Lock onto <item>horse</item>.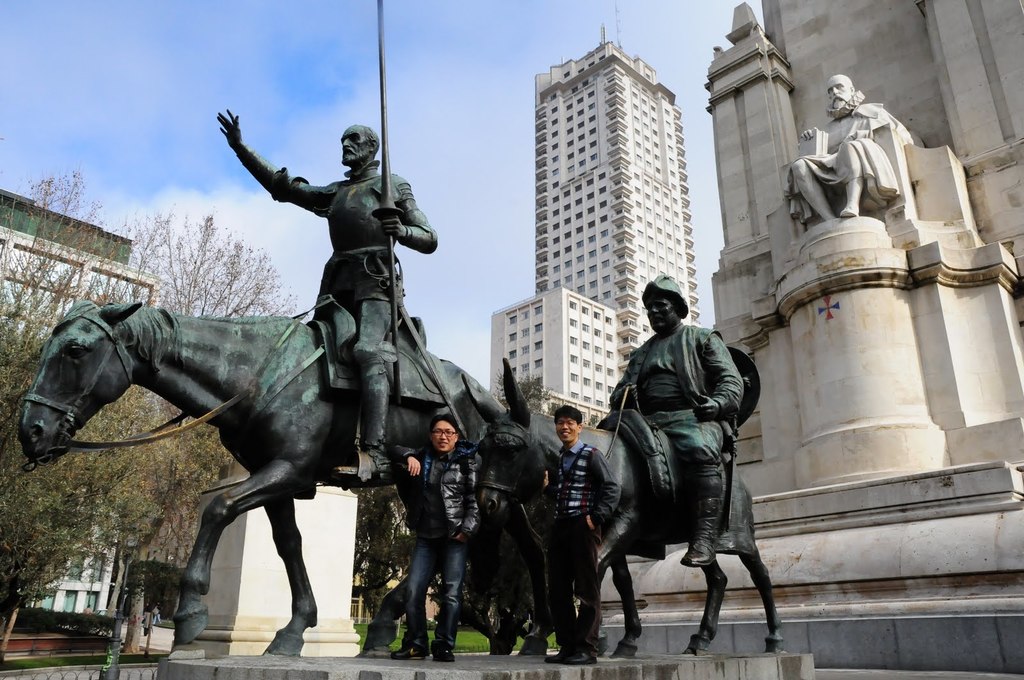
Locked: (12, 315, 492, 665).
